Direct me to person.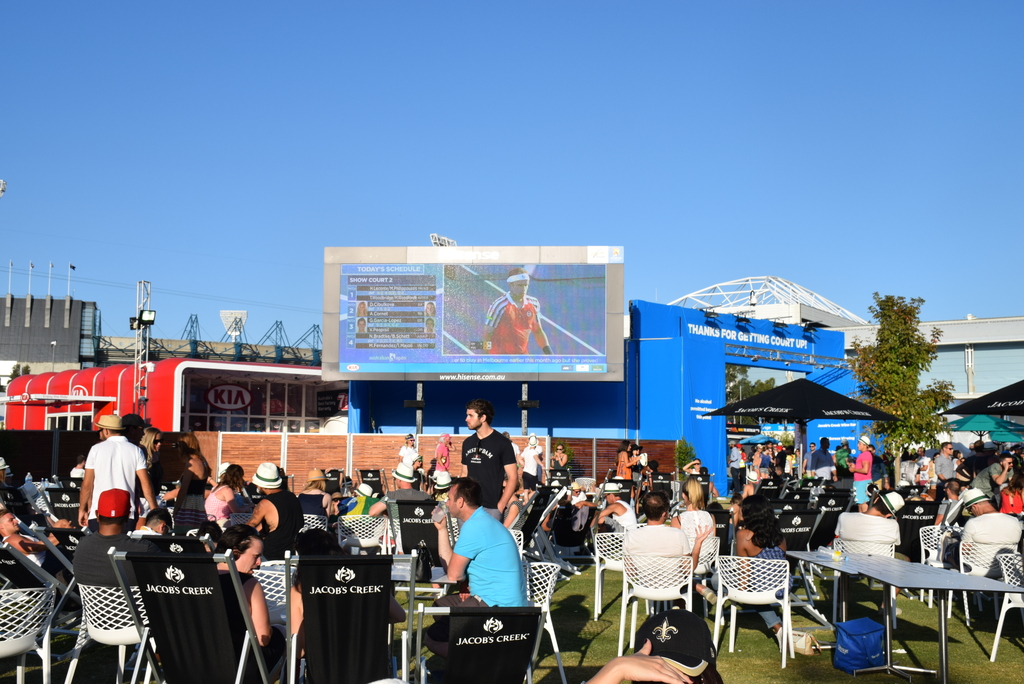
Direction: Rect(581, 642, 691, 683).
